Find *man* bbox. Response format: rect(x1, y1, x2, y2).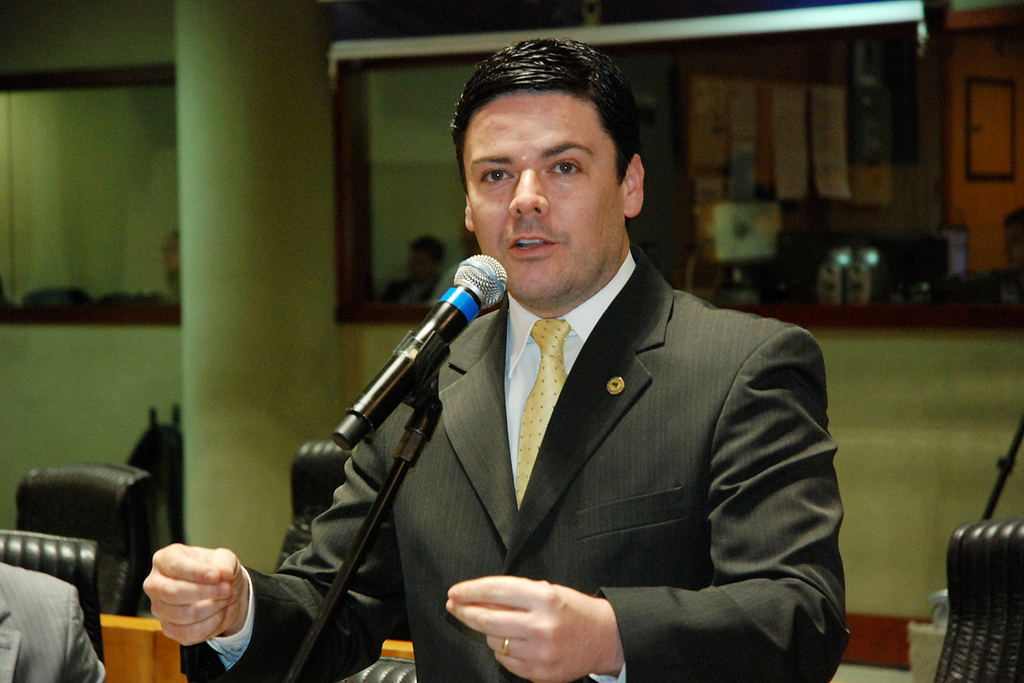
rect(0, 560, 105, 682).
